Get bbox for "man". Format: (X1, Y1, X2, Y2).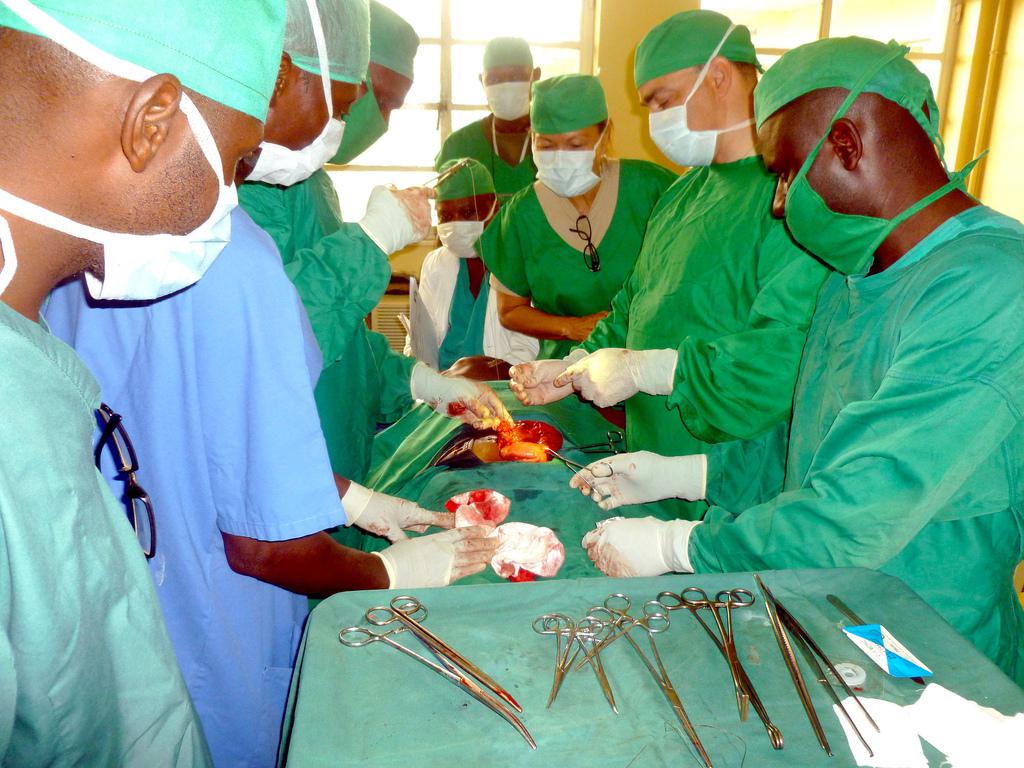
(402, 156, 544, 377).
